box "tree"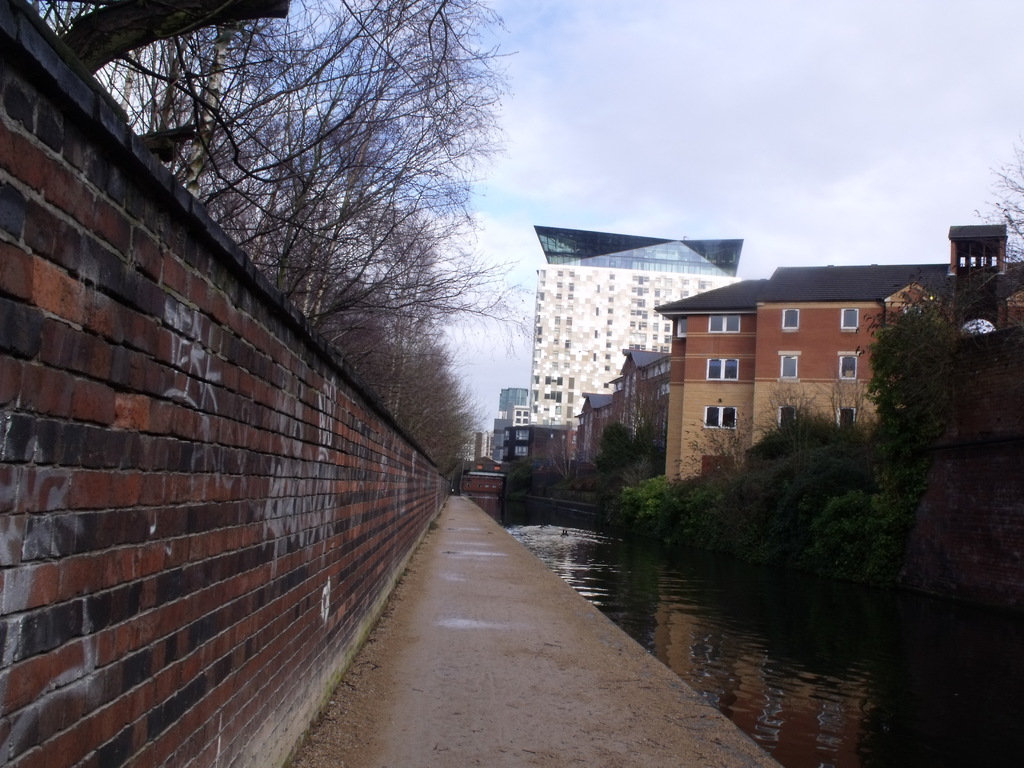
<box>599,371,673,460</box>
